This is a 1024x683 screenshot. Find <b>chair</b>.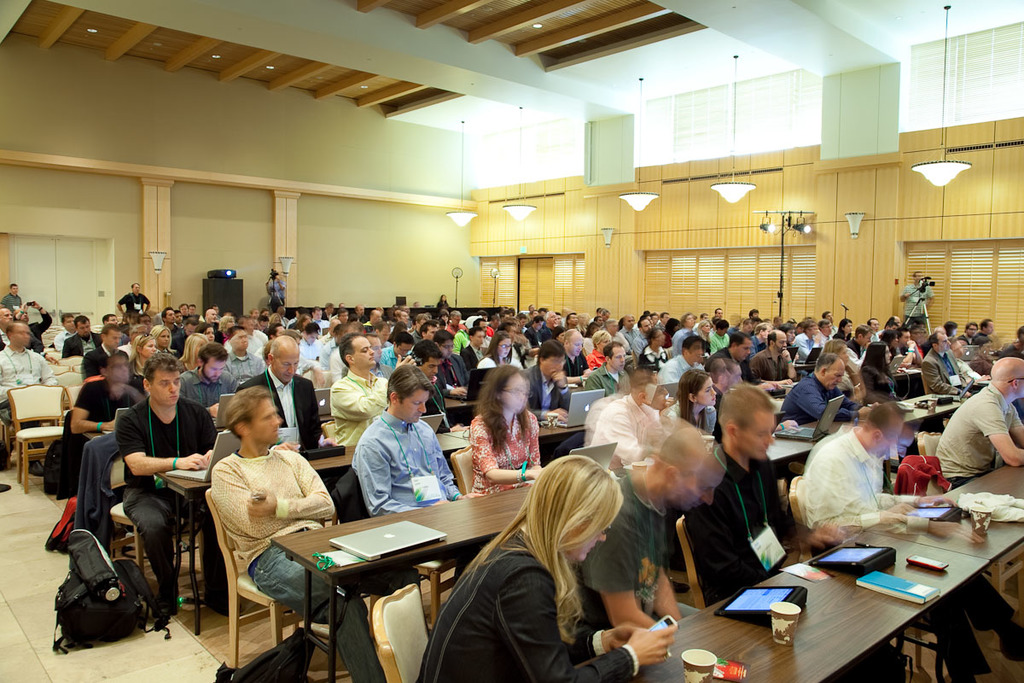
Bounding box: l=177, t=472, r=317, b=666.
